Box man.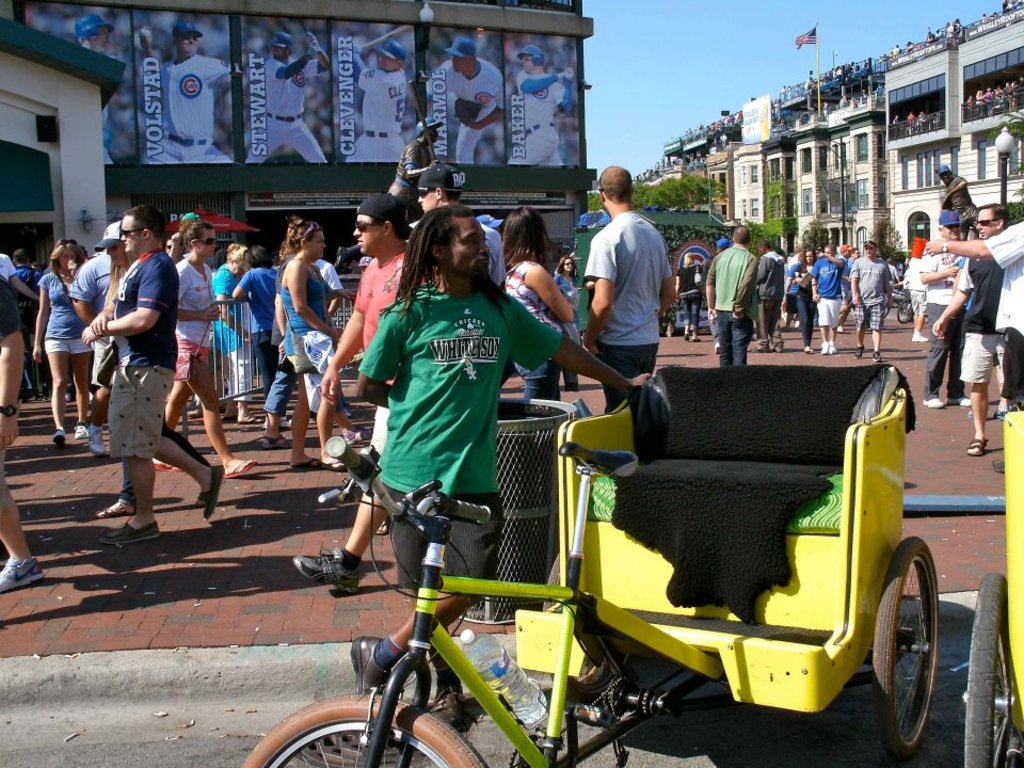
(x1=937, y1=198, x2=1019, y2=455).
